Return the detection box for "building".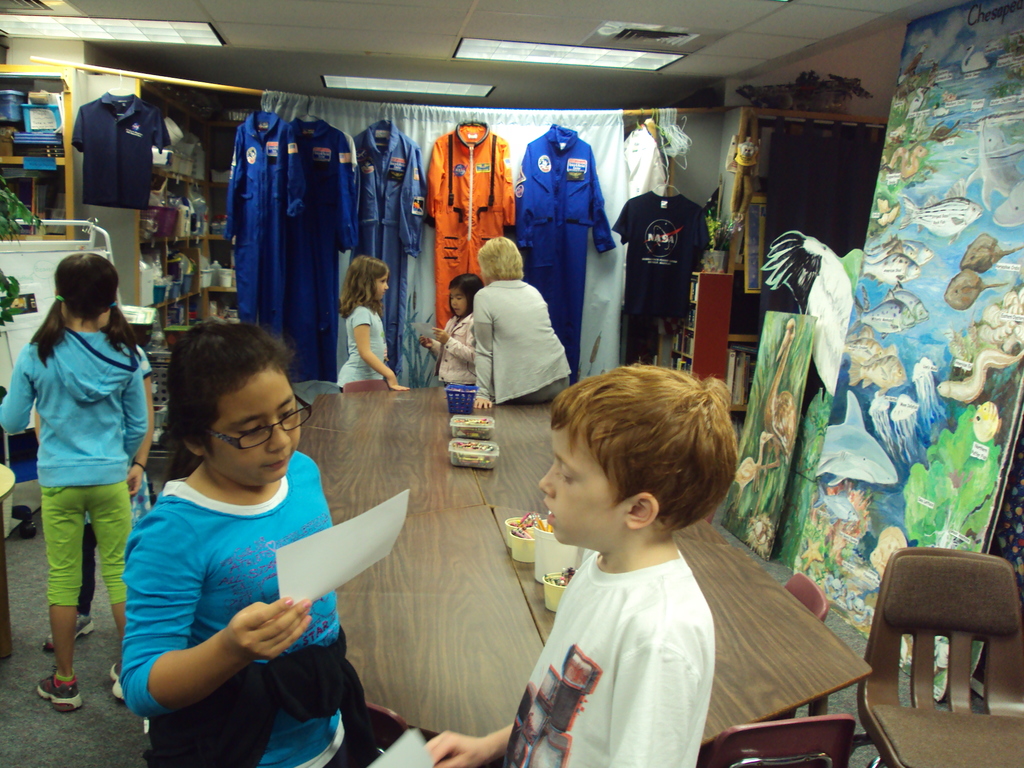
<box>0,0,1023,767</box>.
